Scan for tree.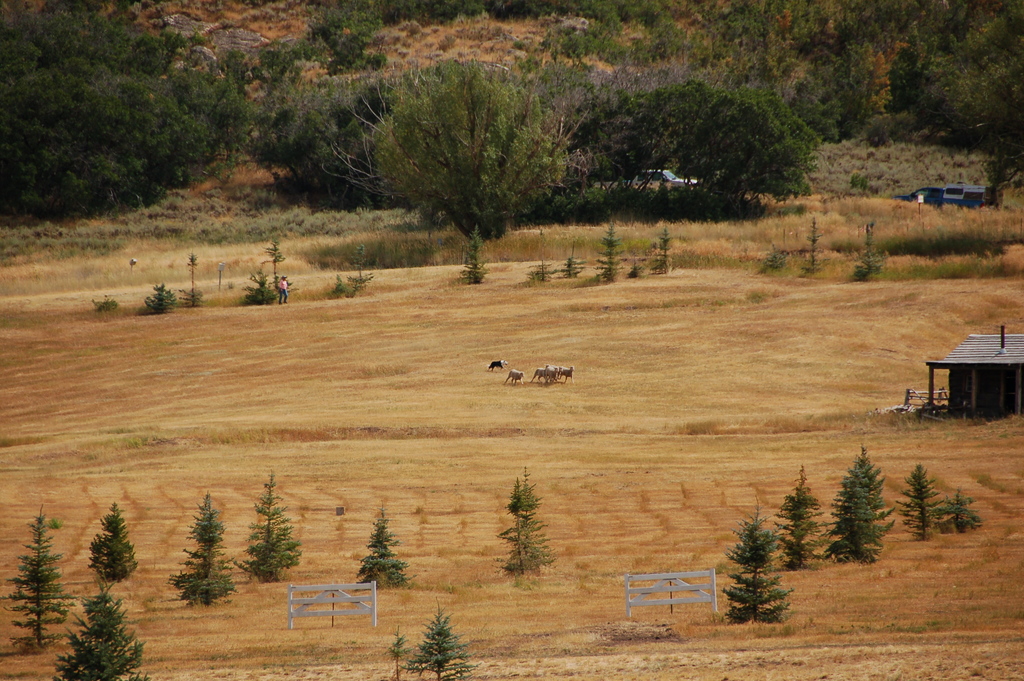
Scan result: (559, 253, 582, 279).
